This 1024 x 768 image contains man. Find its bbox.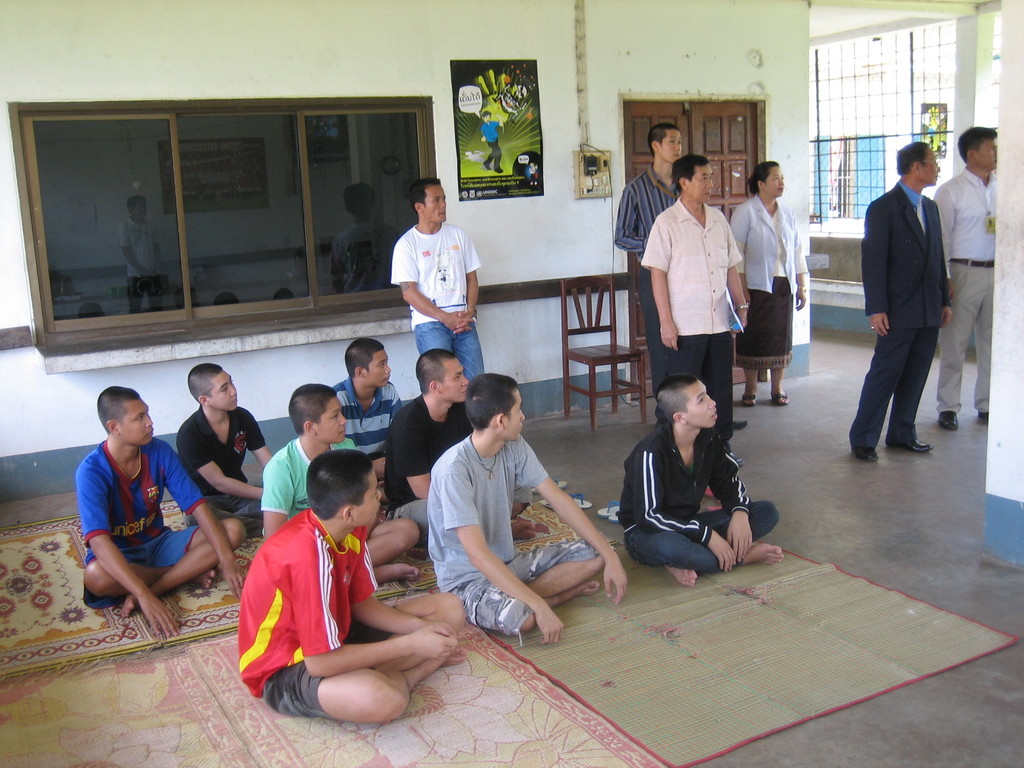
<box>613,120,682,269</box>.
